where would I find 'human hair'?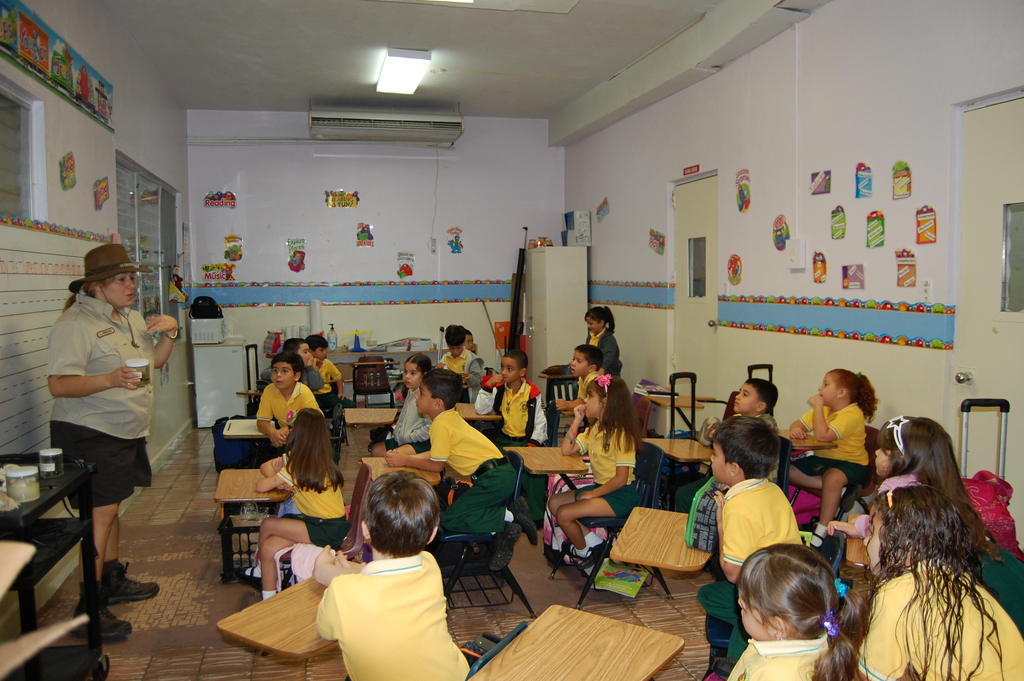
At rect(716, 542, 853, 678).
